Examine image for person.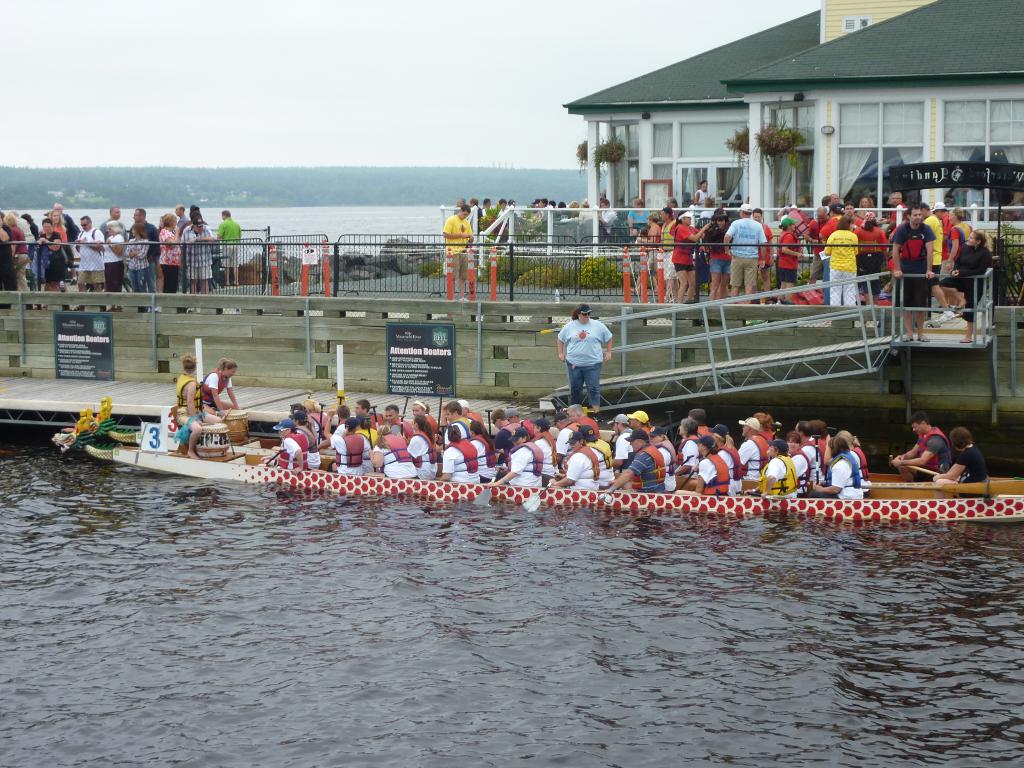
Examination result: 466/420/500/482.
